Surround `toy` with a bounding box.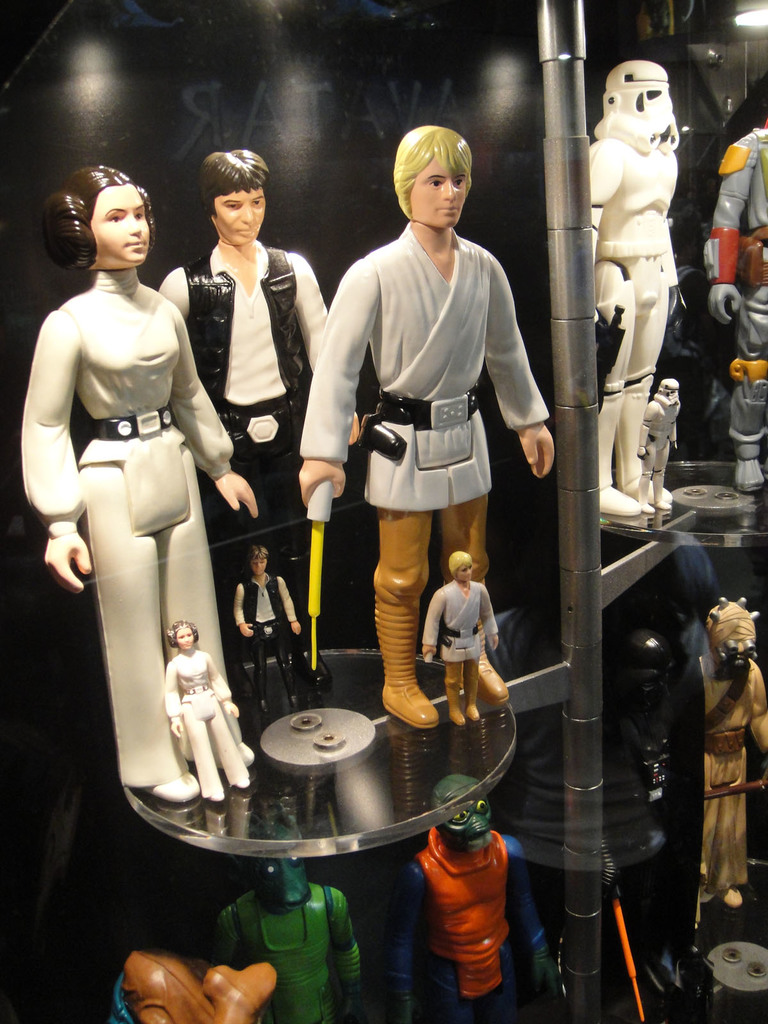
pyautogui.locateOnScreen(159, 616, 257, 809).
